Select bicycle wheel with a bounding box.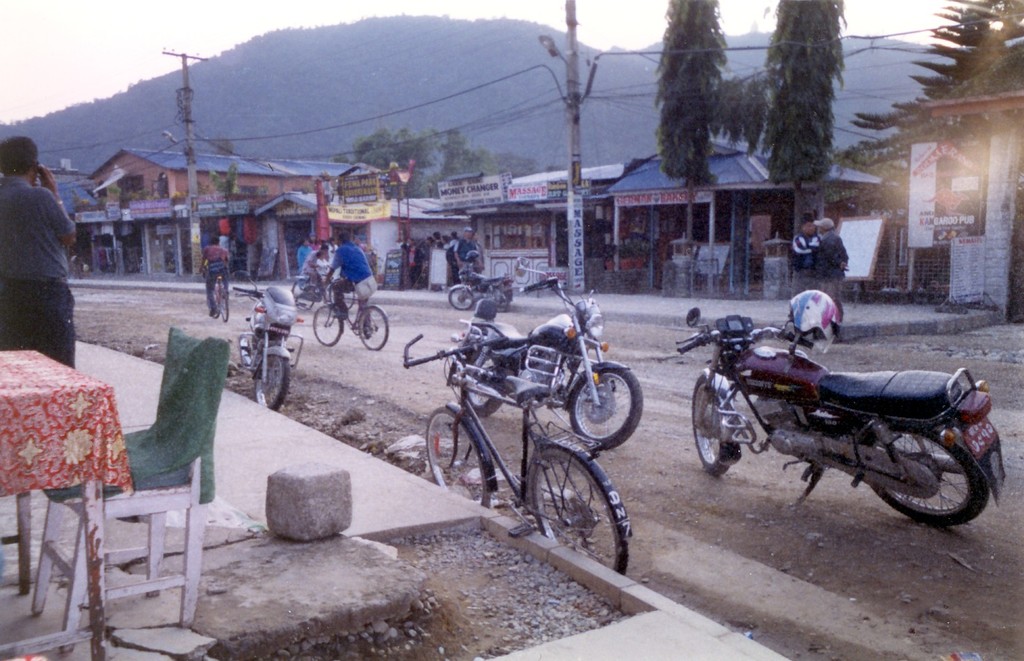
rect(506, 440, 626, 563).
